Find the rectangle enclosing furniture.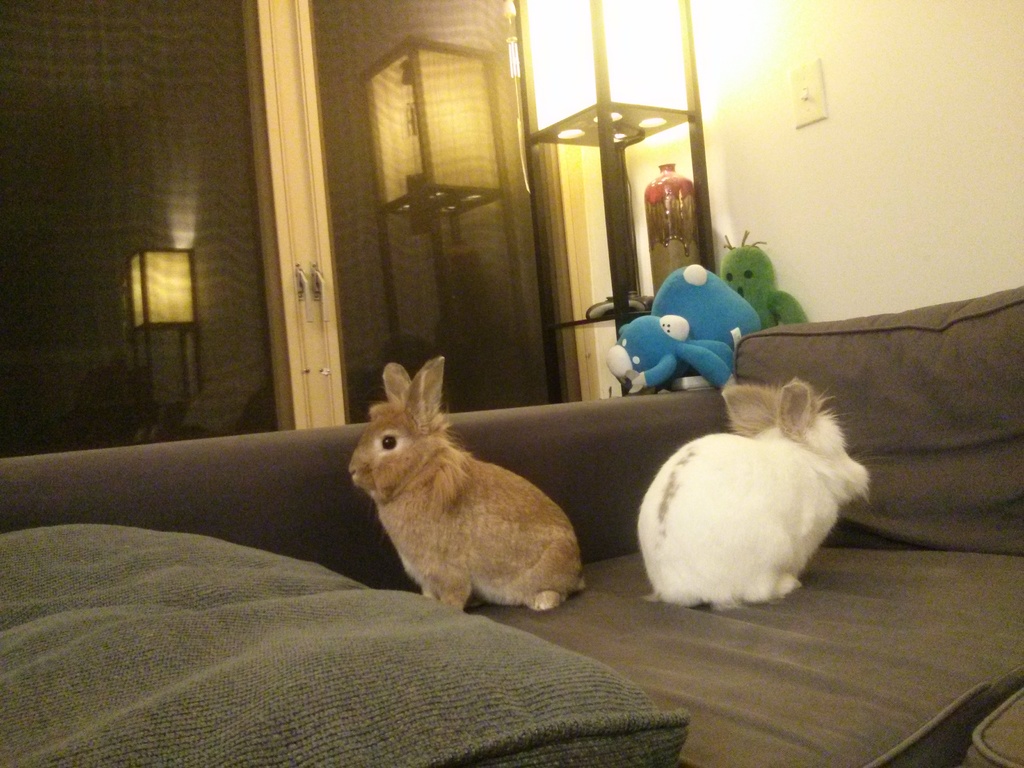
Rect(512, 0, 716, 399).
